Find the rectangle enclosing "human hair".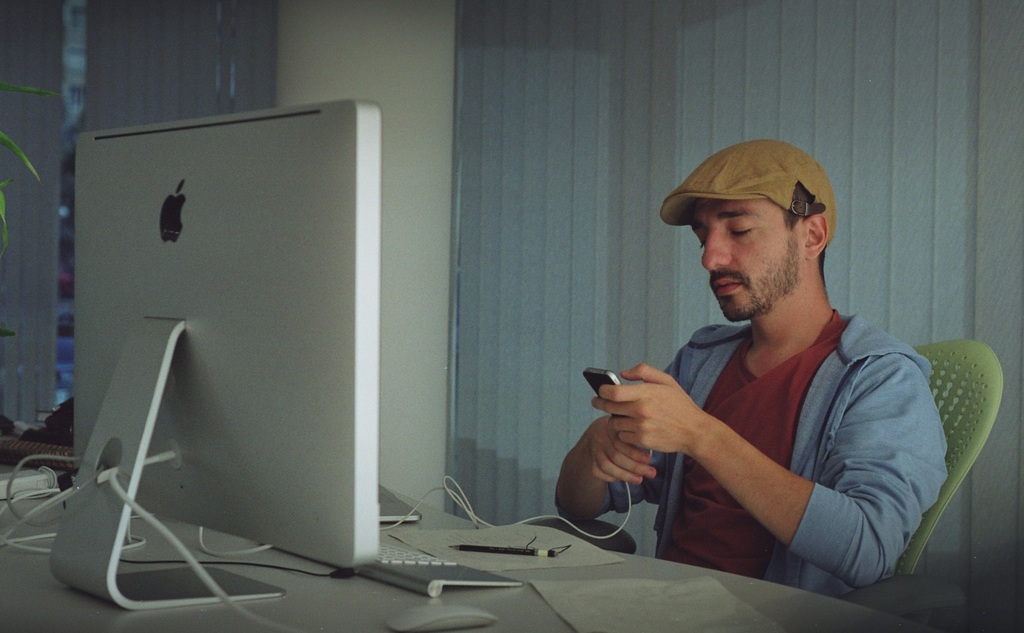
x1=785 y1=181 x2=828 y2=277.
